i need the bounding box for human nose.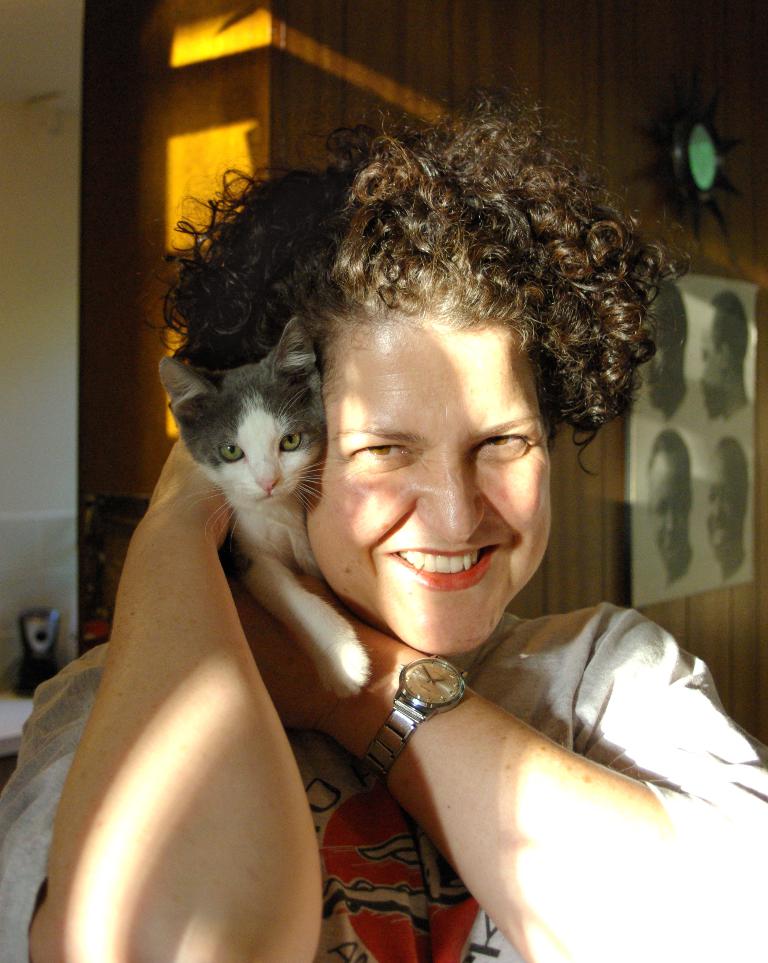
Here it is: 713 494 725 515.
